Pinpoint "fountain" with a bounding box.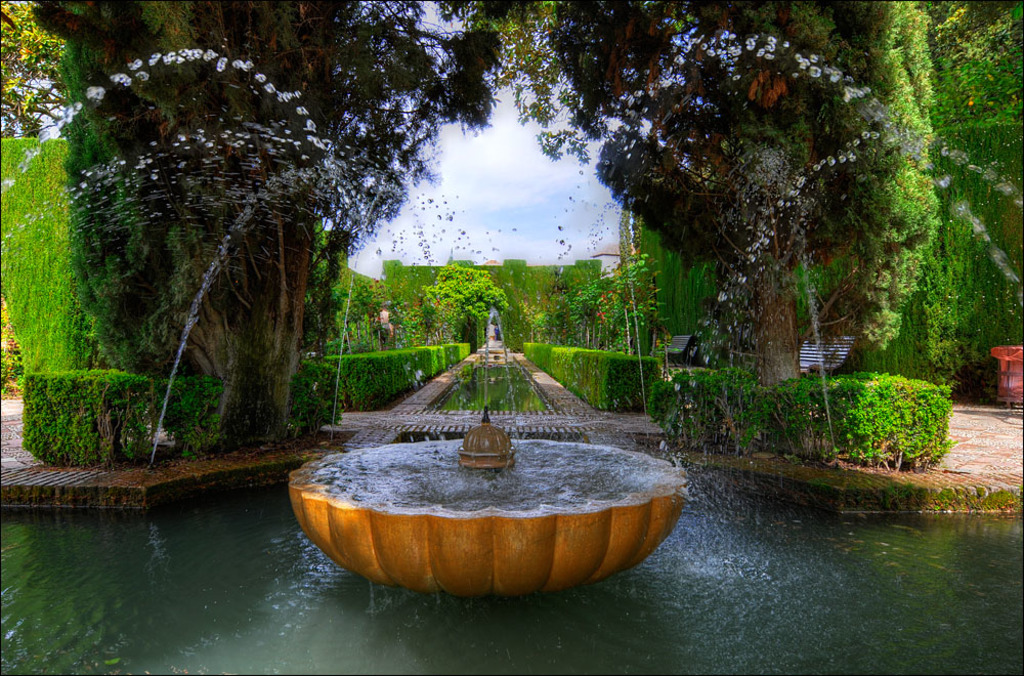
bbox=(0, 25, 1022, 675).
